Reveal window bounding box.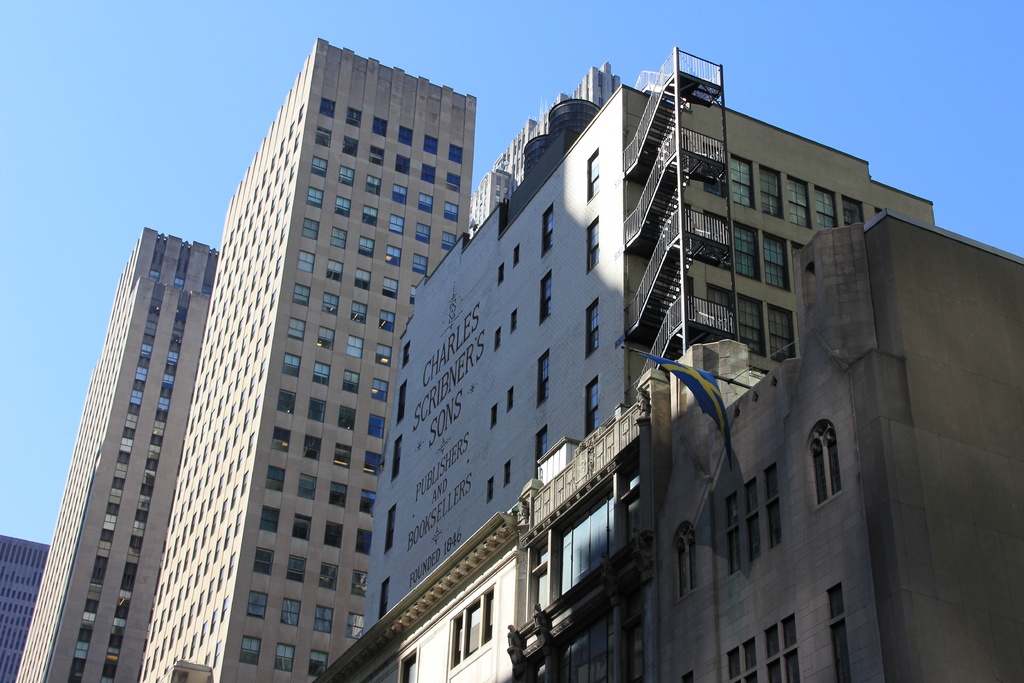
Revealed: crop(758, 165, 787, 224).
